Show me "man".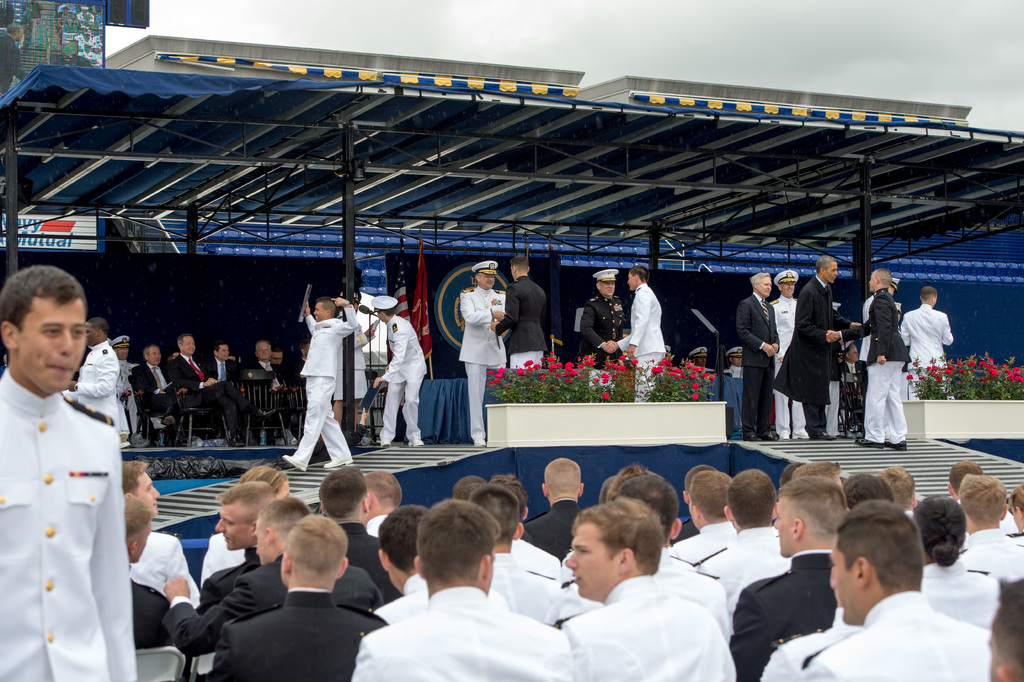
"man" is here: {"x1": 207, "y1": 342, "x2": 238, "y2": 380}.
